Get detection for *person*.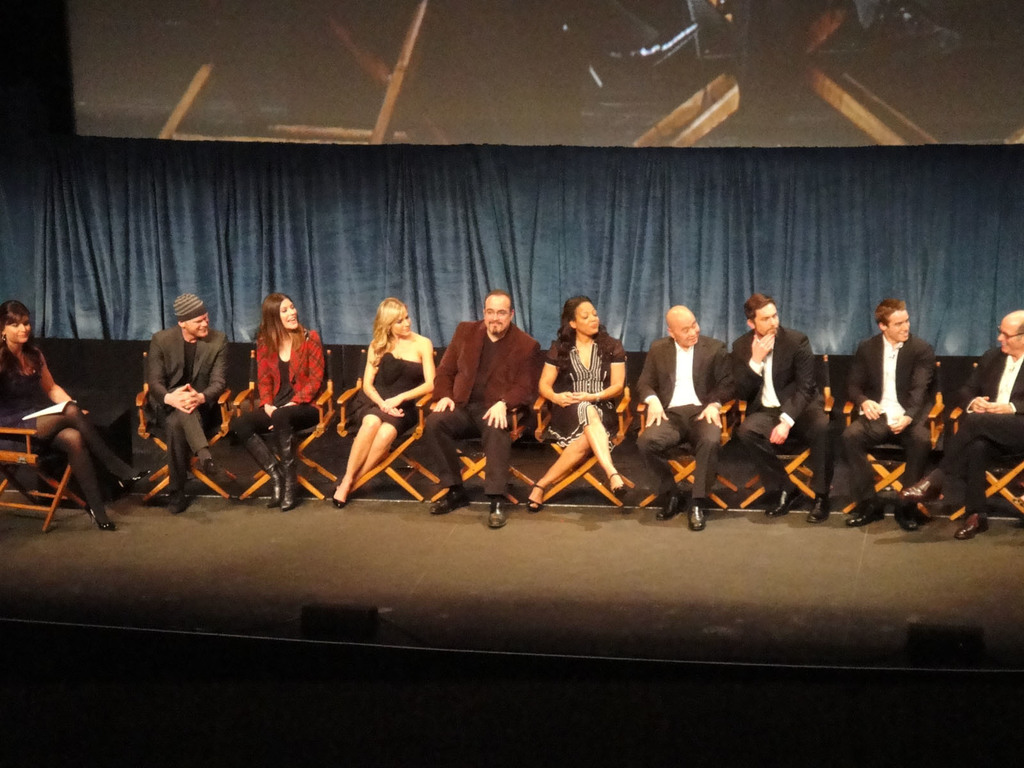
Detection: (731,294,836,526).
